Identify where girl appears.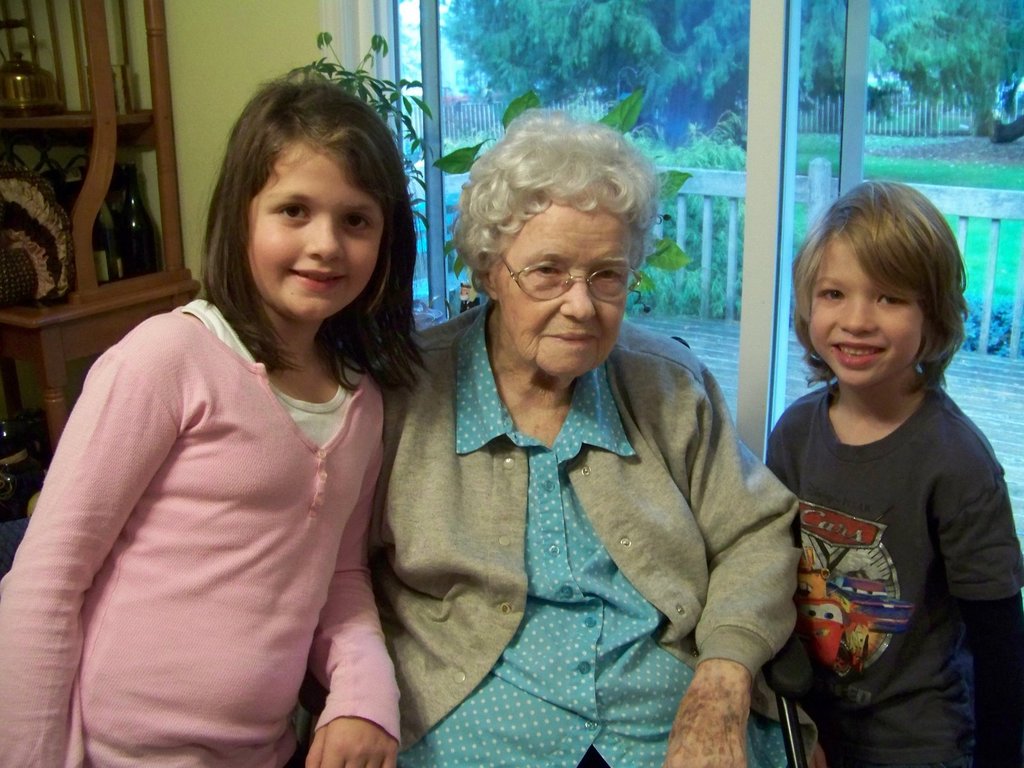
Appears at [x1=4, y1=67, x2=432, y2=767].
